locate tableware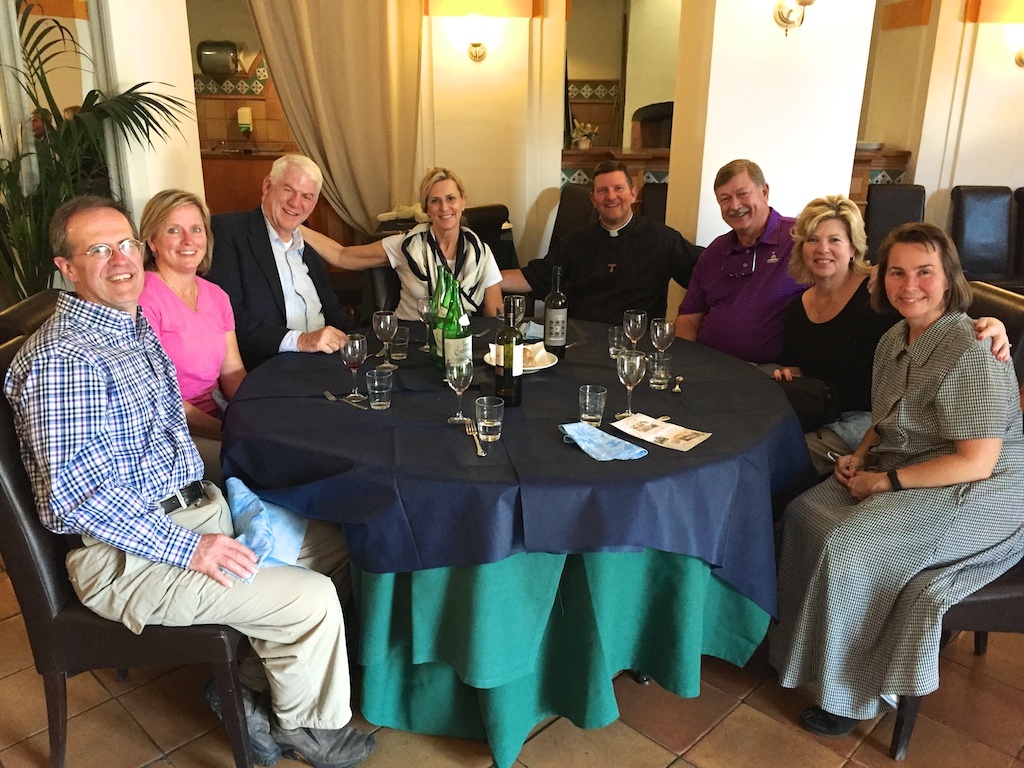
Rect(475, 394, 506, 441)
